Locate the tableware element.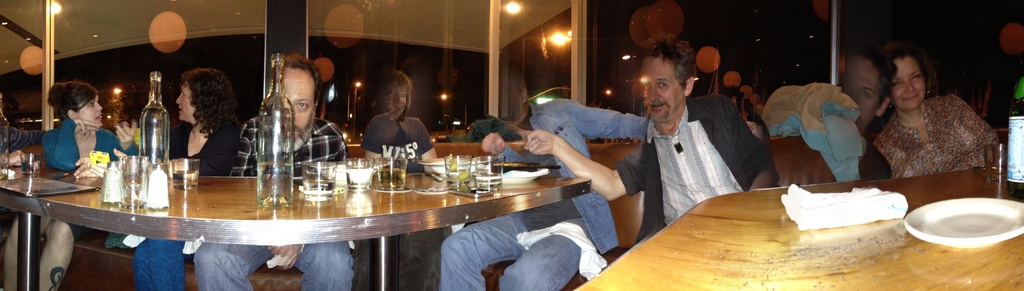
Element bbox: l=170, t=159, r=199, b=194.
